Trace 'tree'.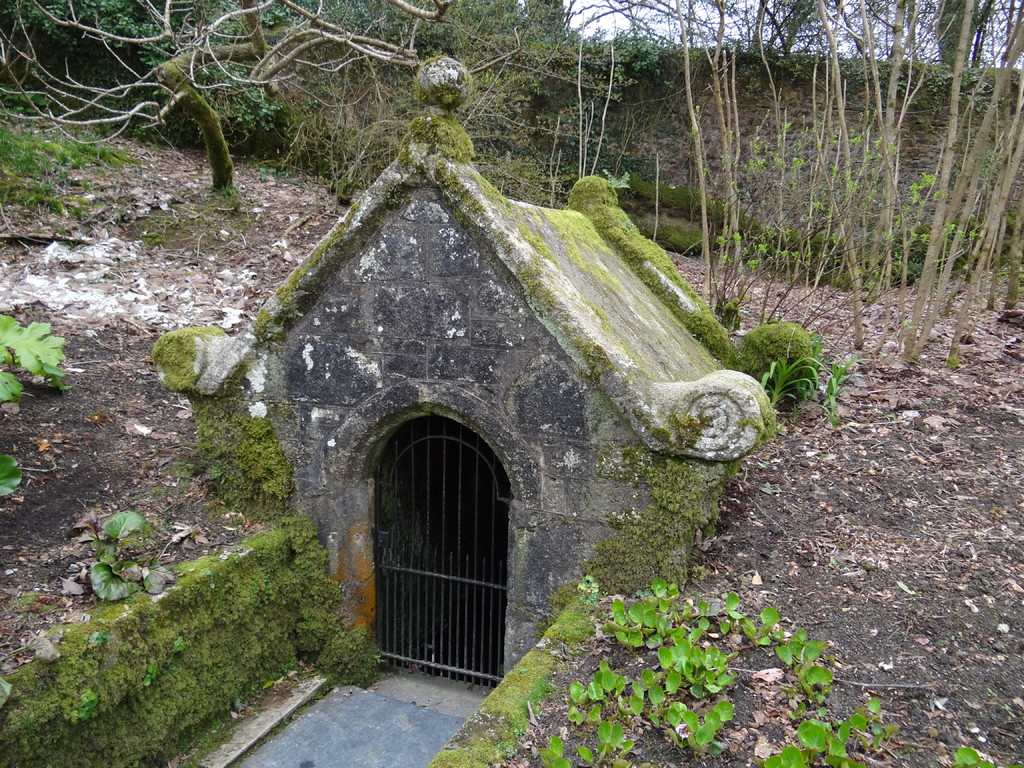
Traced to (x1=0, y1=0, x2=460, y2=188).
